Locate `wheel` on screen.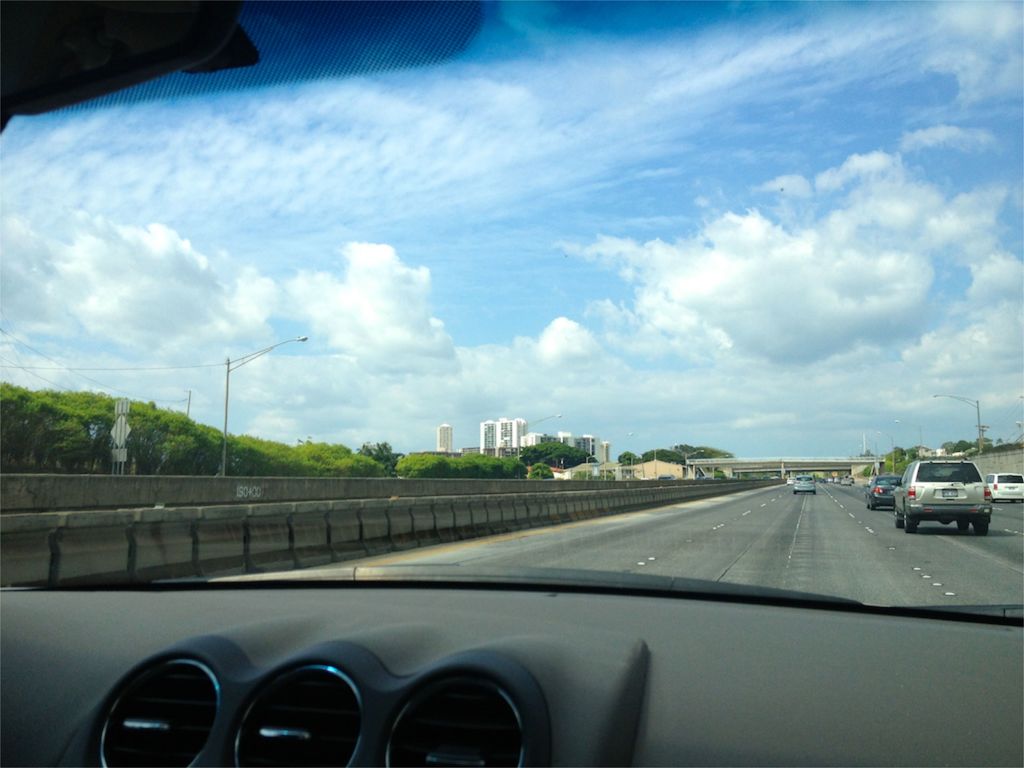
On screen at [975,520,988,537].
